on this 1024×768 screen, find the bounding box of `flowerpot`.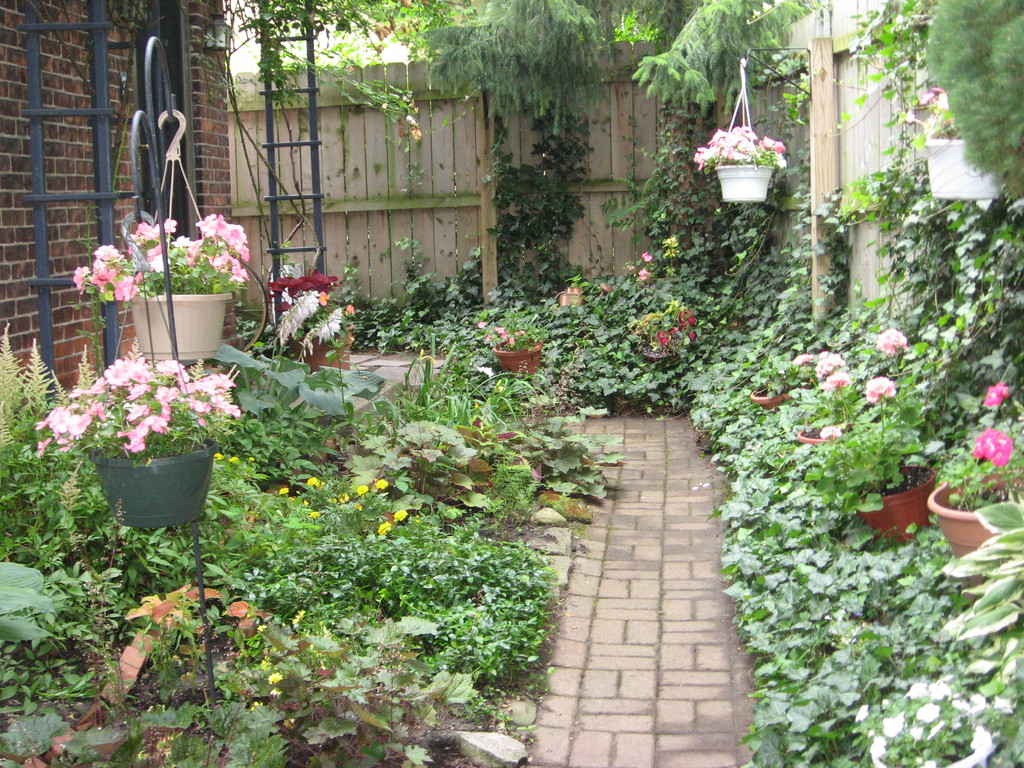
Bounding box: [280, 328, 356, 375].
